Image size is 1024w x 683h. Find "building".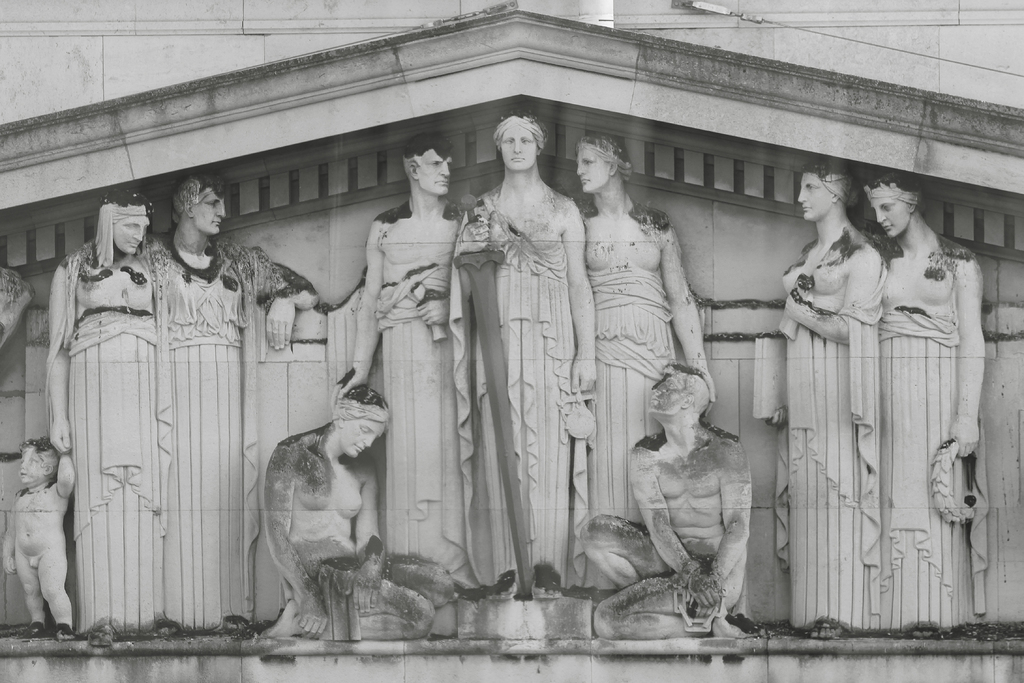
crop(0, 0, 1023, 682).
